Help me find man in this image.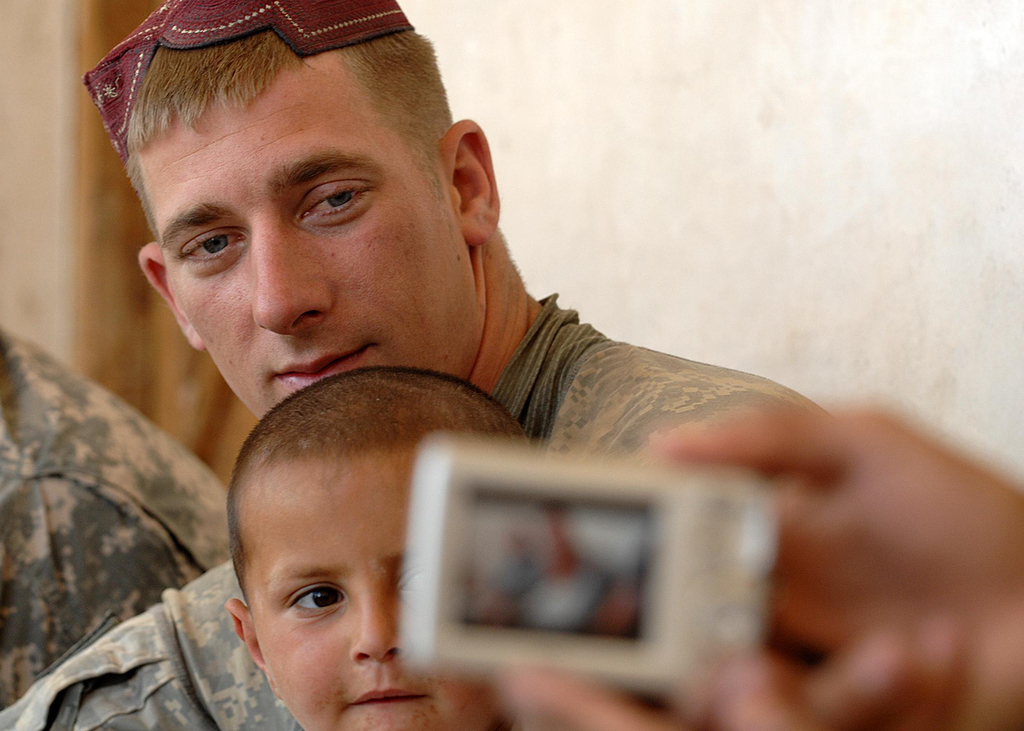
Found it: <bbox>0, 301, 237, 715</bbox>.
